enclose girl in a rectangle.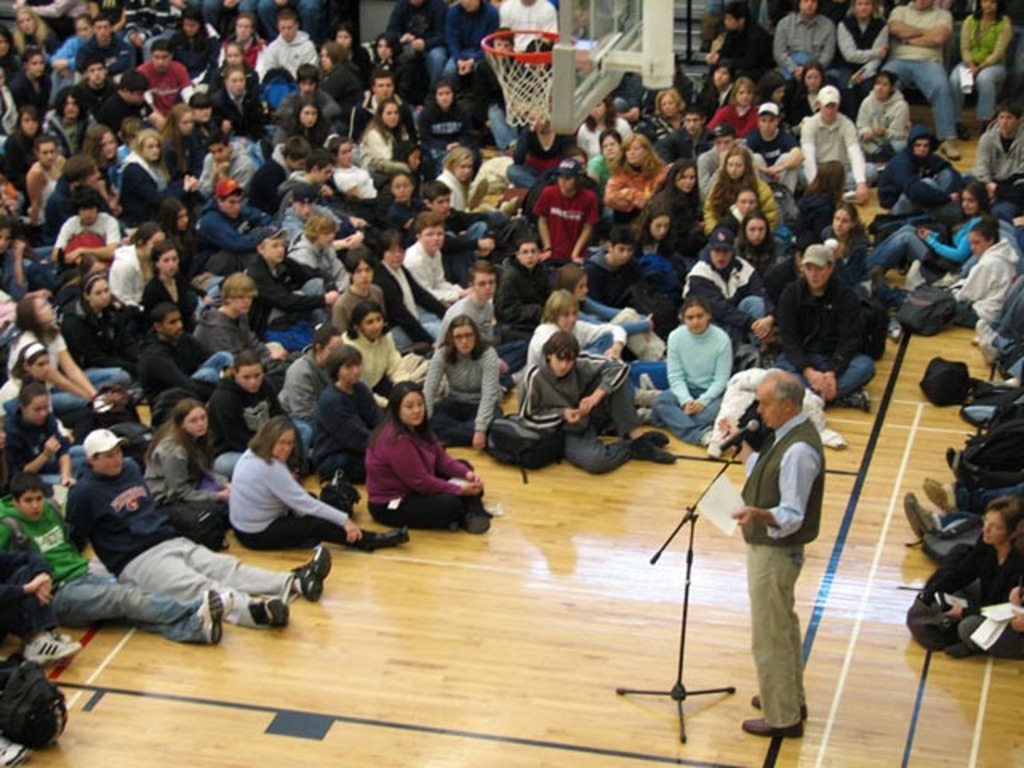
[24,136,64,222].
